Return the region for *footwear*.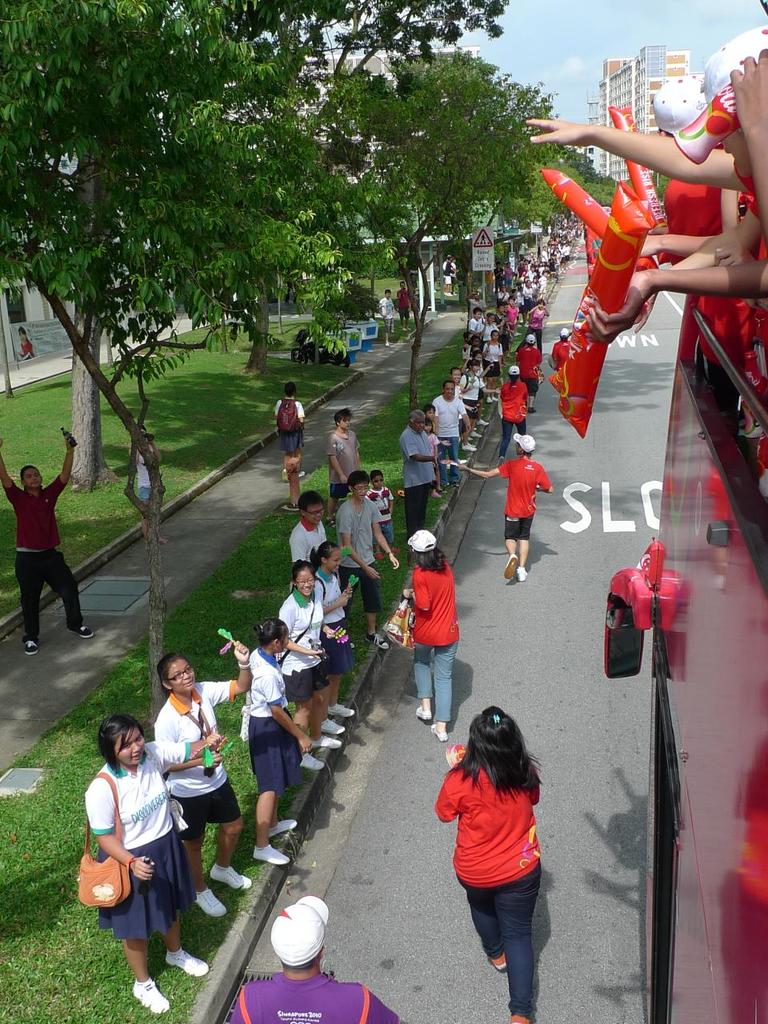
region(313, 730, 338, 747).
